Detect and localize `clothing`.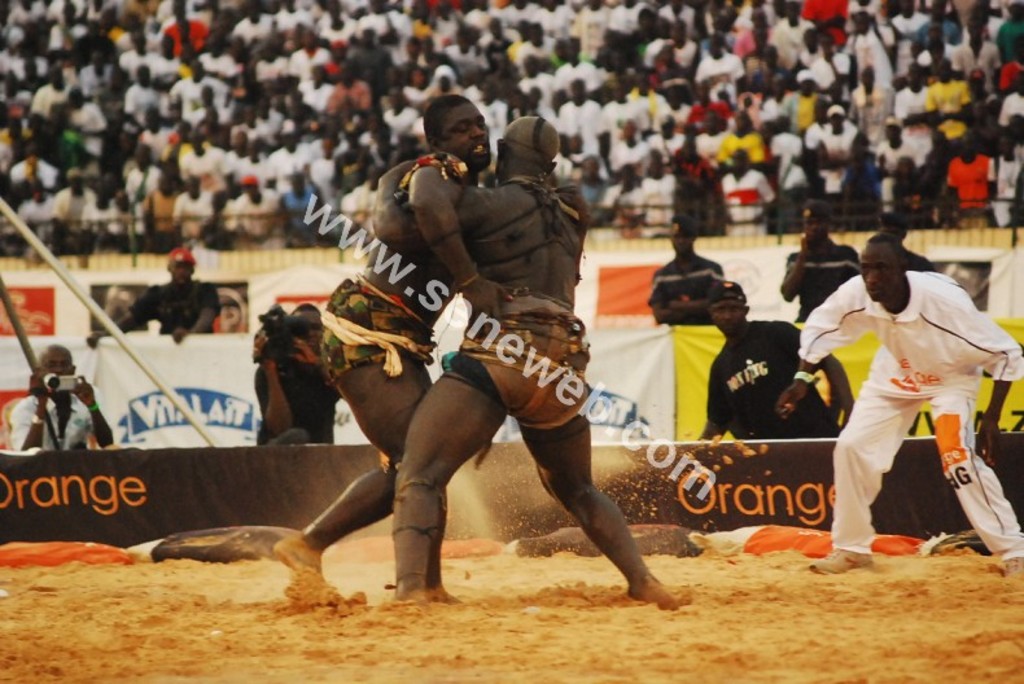
Localized at 783/241/857/321.
